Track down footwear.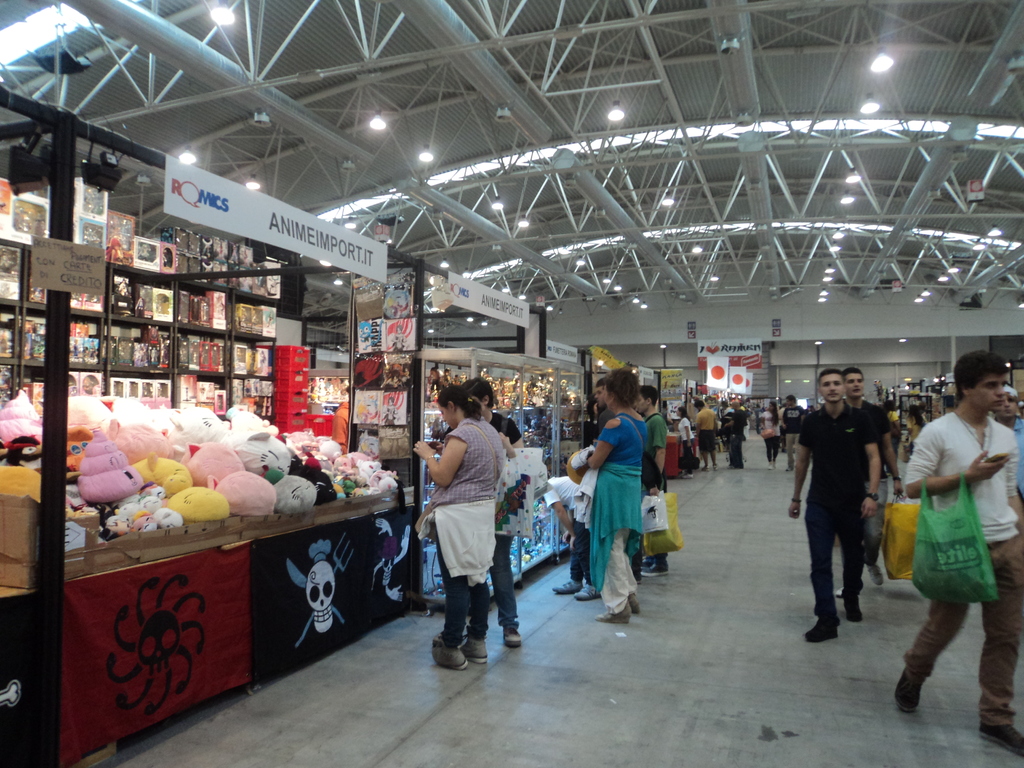
Tracked to rect(573, 582, 600, 600).
